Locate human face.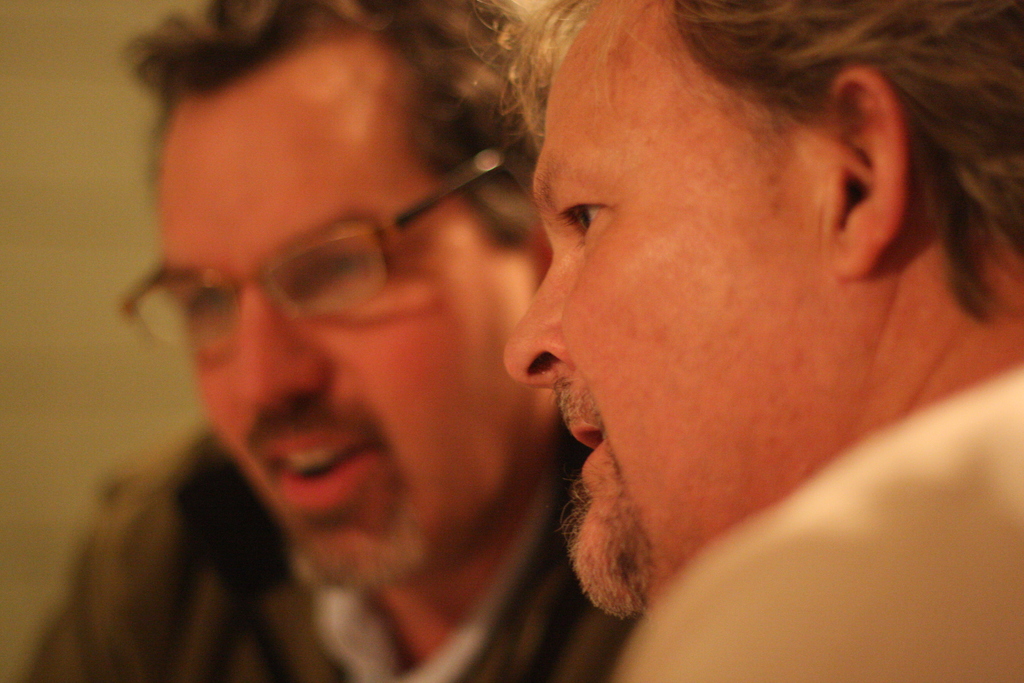
Bounding box: 159:31:563:589.
